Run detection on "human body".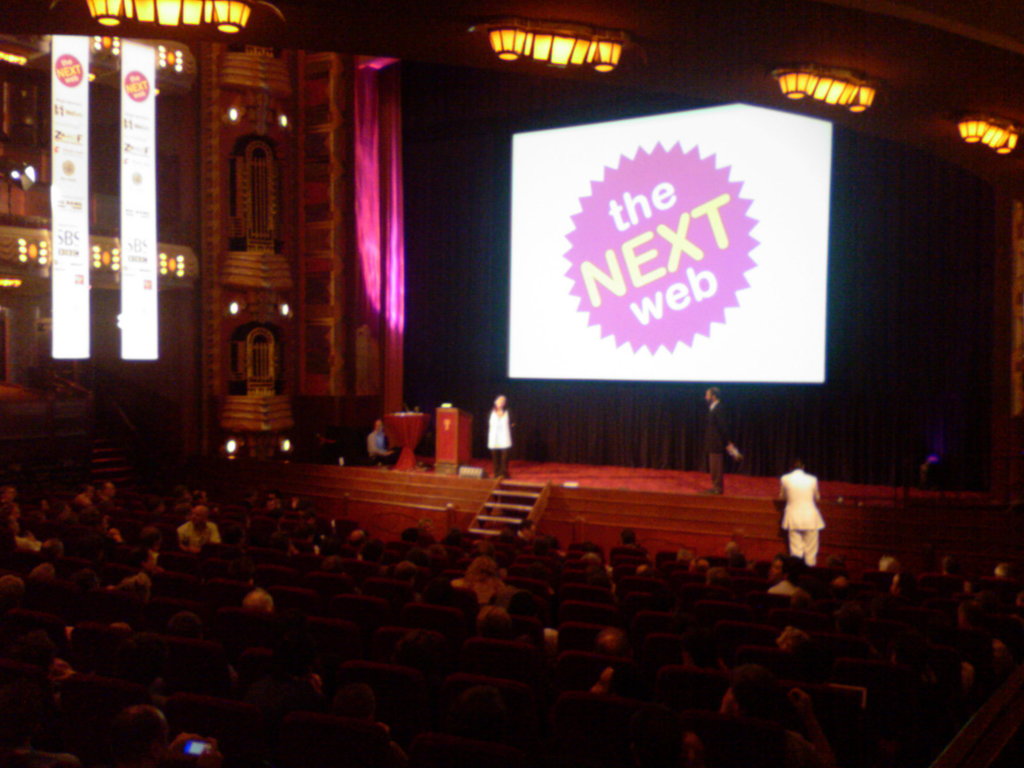
Result: bbox=[481, 387, 518, 482].
